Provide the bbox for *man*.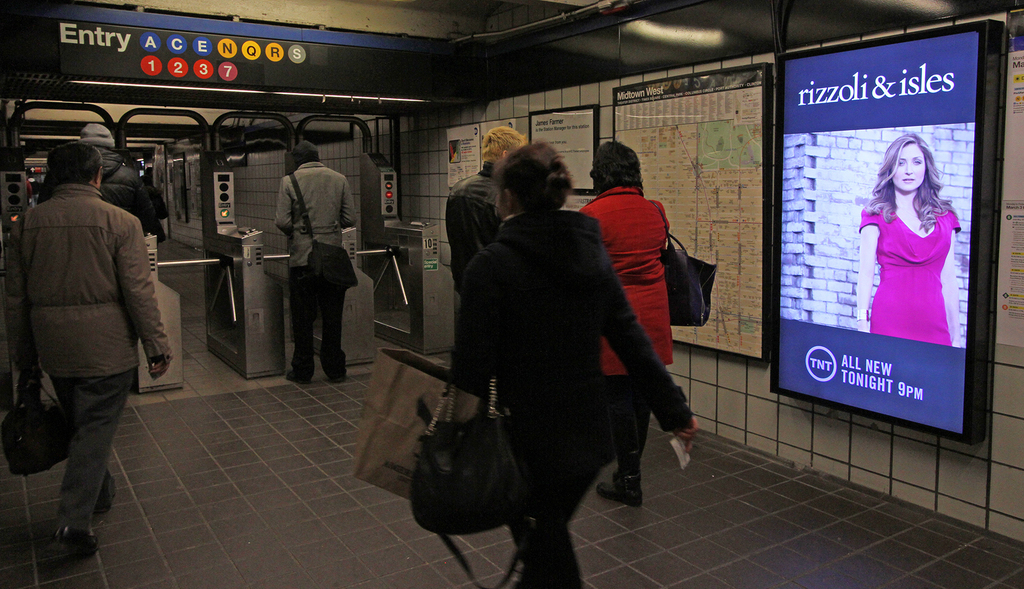
275, 140, 359, 382.
